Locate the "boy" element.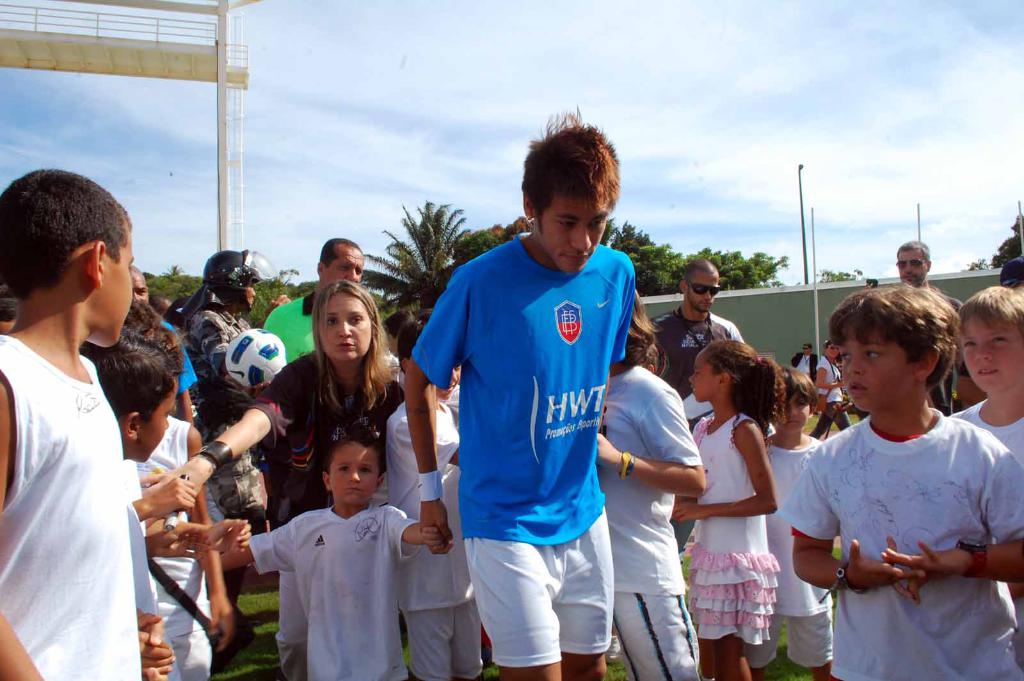
Element bbox: <region>228, 422, 450, 680</region>.
